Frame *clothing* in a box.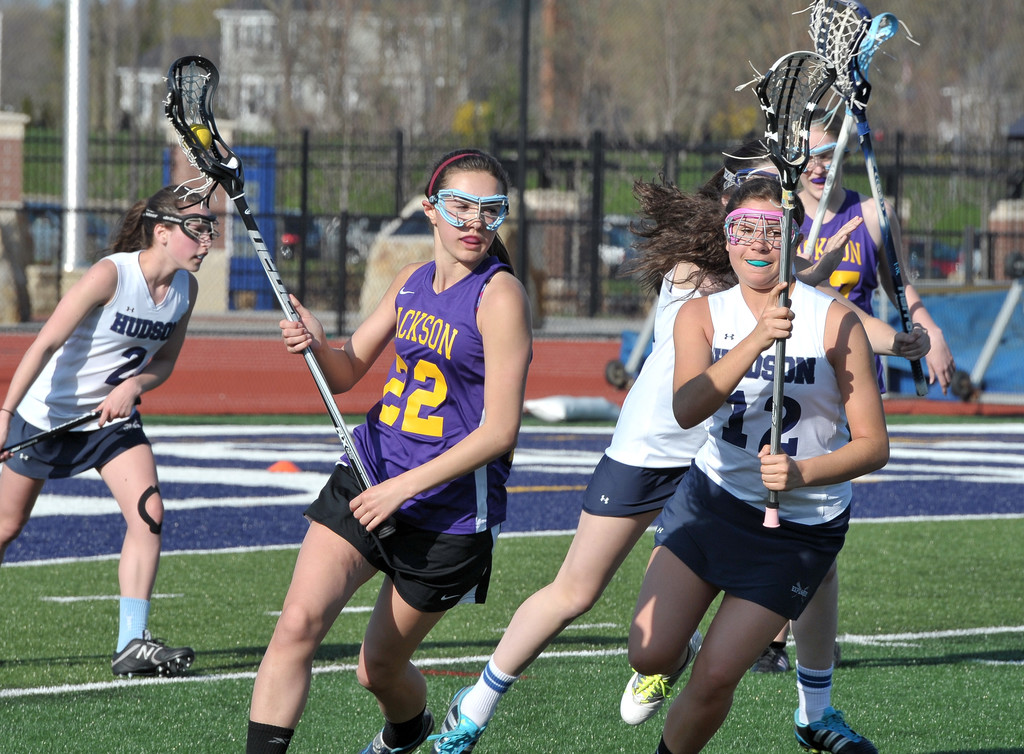
bbox(0, 248, 190, 478).
